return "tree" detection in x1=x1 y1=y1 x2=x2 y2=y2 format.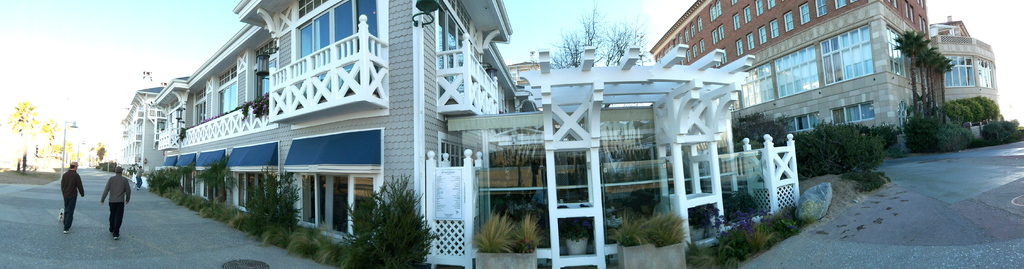
x1=43 y1=113 x2=73 y2=174.
